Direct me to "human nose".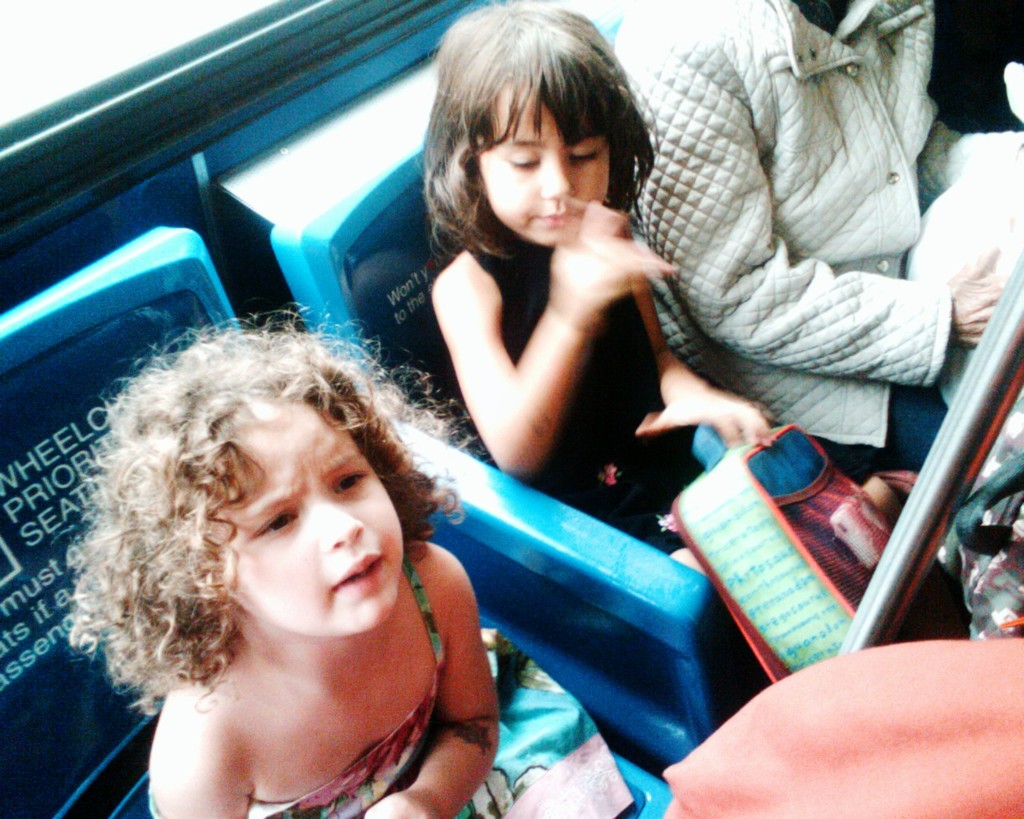
Direction: (314, 497, 364, 551).
